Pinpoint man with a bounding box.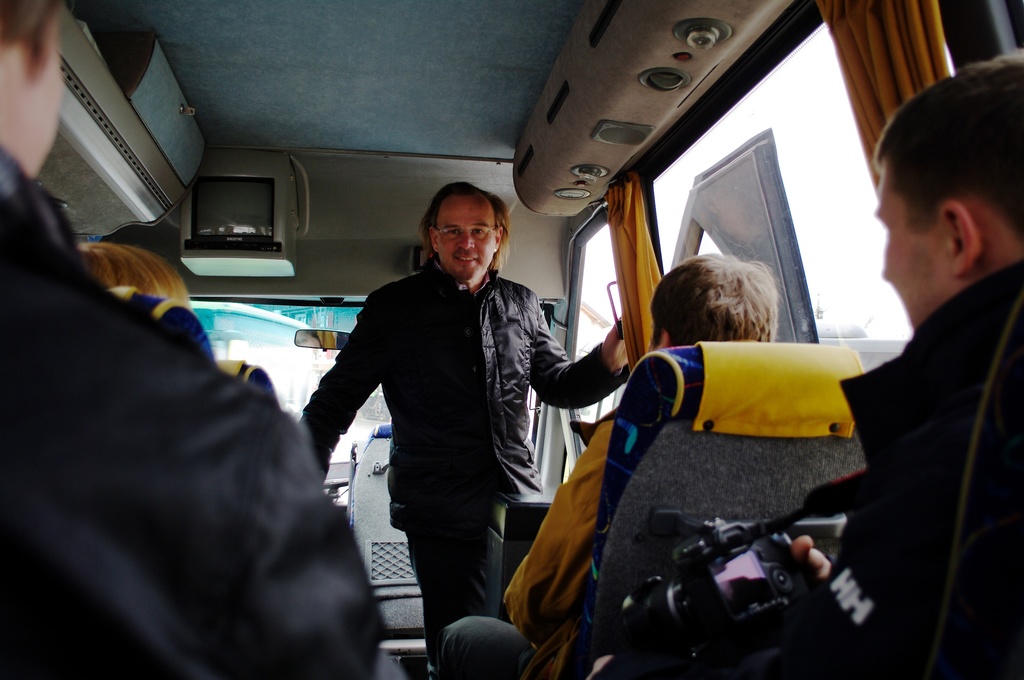
[left=460, top=251, right=790, bottom=679].
